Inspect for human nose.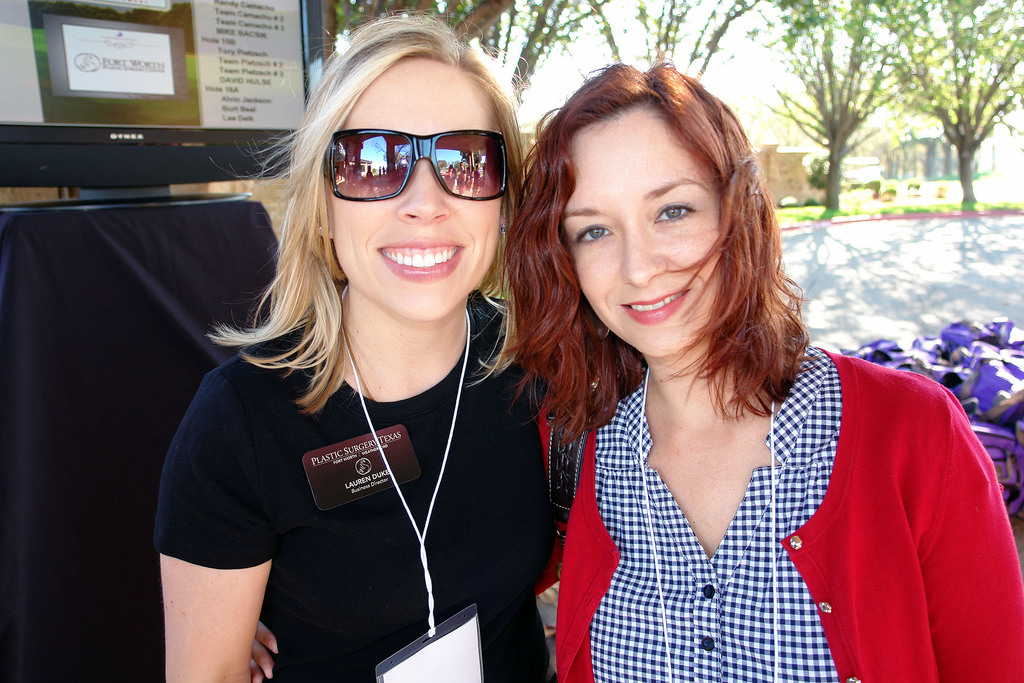
Inspection: 621, 225, 668, 289.
